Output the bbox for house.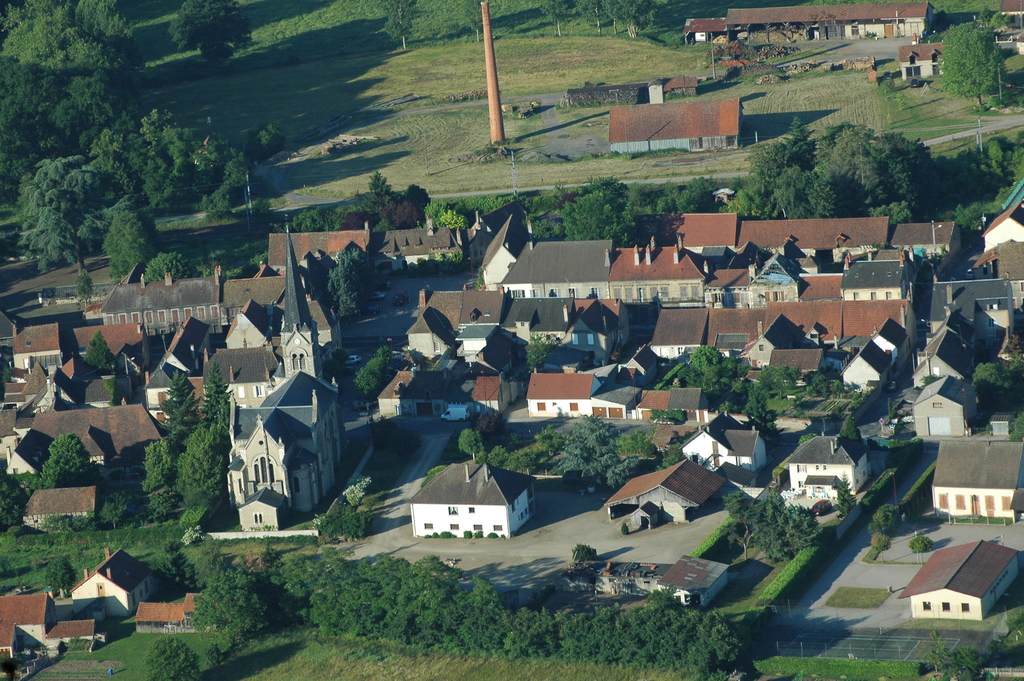
x1=18 y1=372 x2=79 y2=419.
